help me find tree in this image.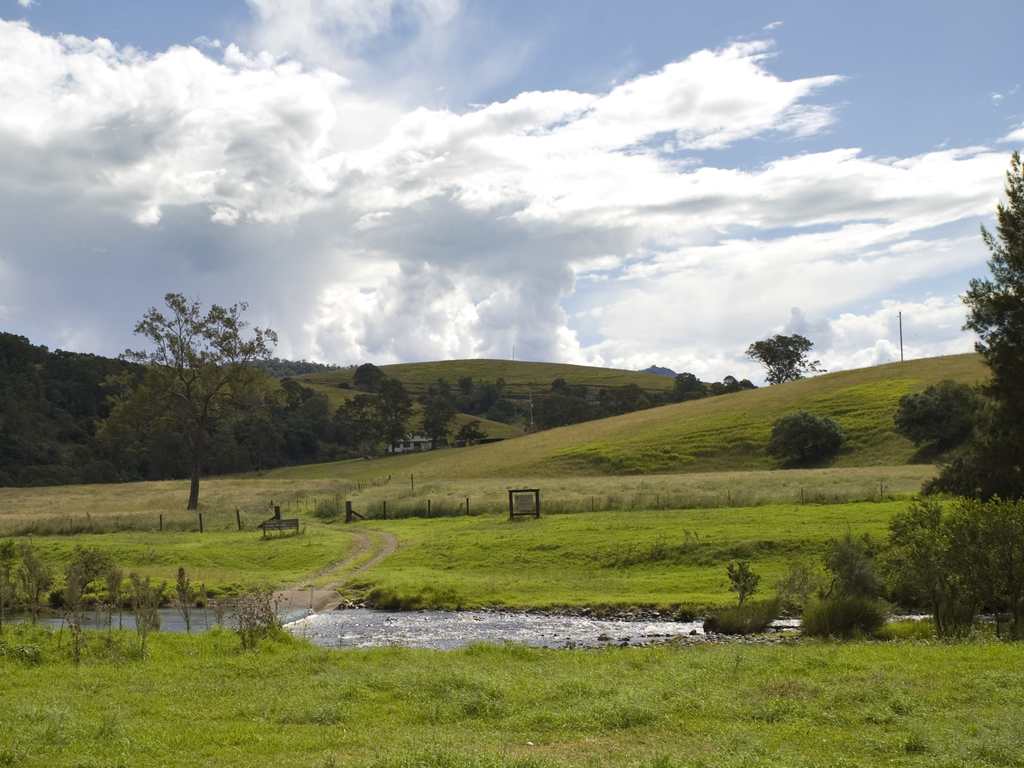
Found it: region(739, 376, 755, 387).
